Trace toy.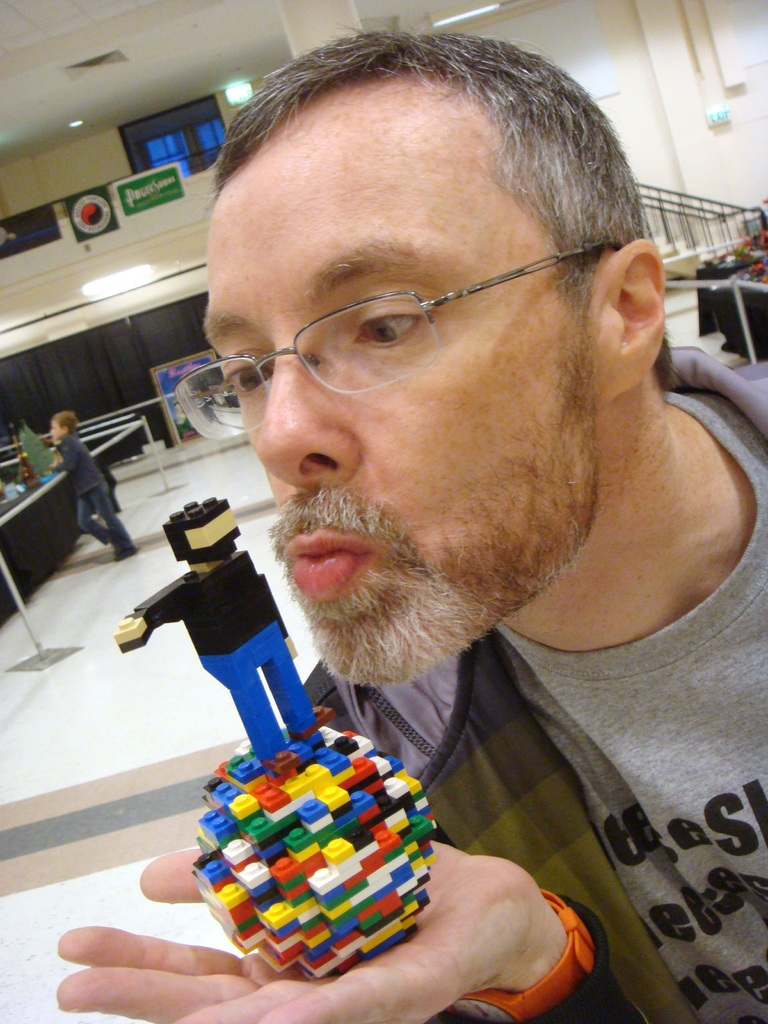
Traced to l=179, t=712, r=448, b=984.
